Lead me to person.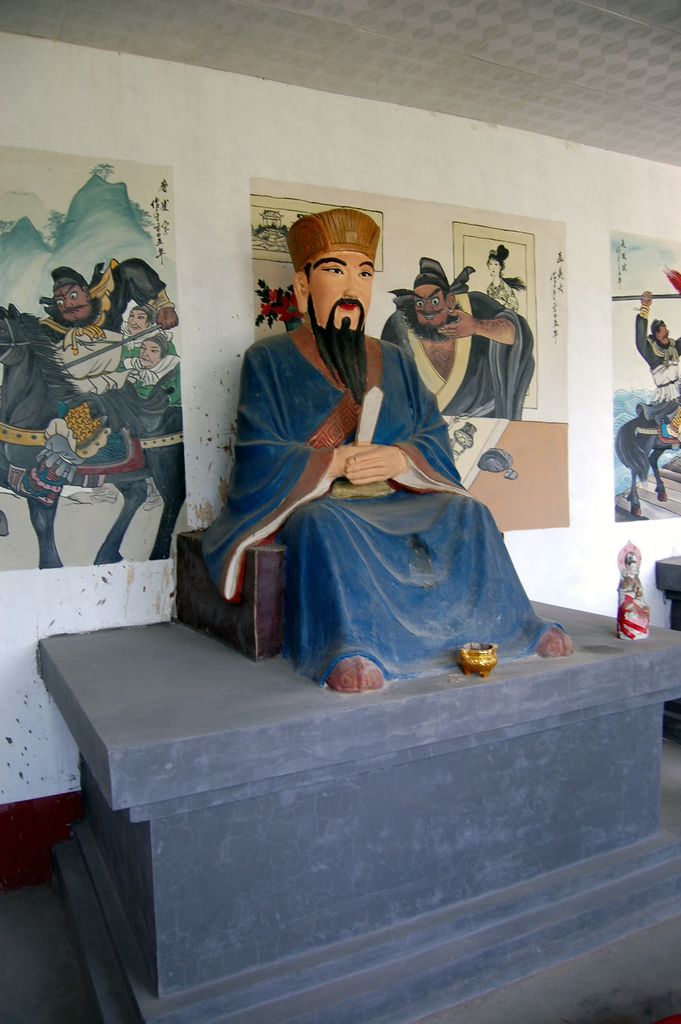
Lead to [224, 188, 553, 745].
